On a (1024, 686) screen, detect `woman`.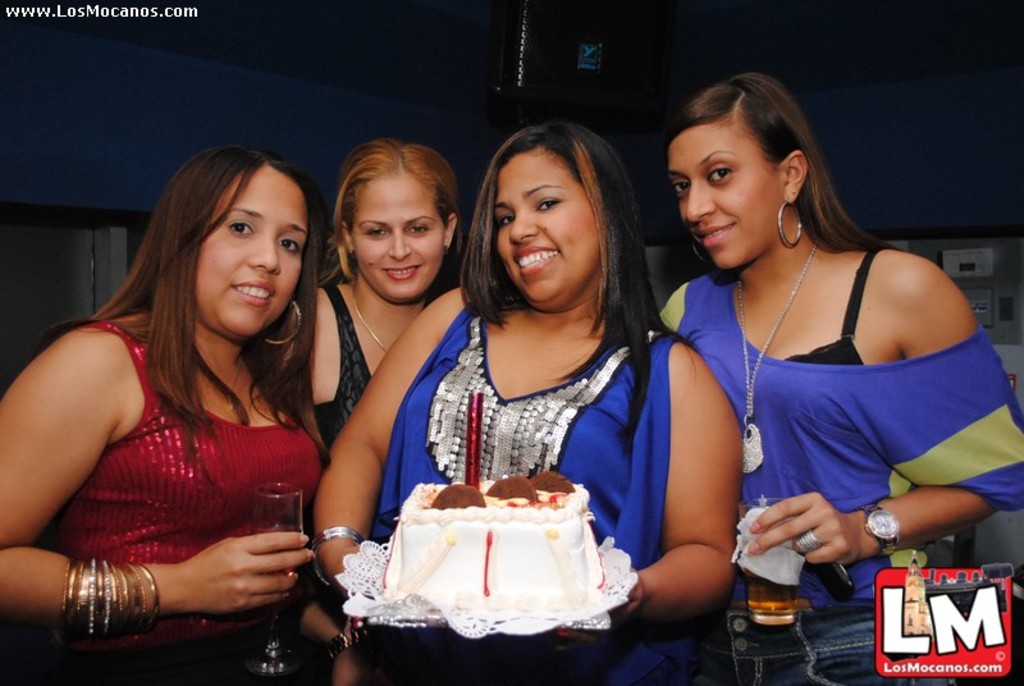
BBox(0, 142, 365, 685).
